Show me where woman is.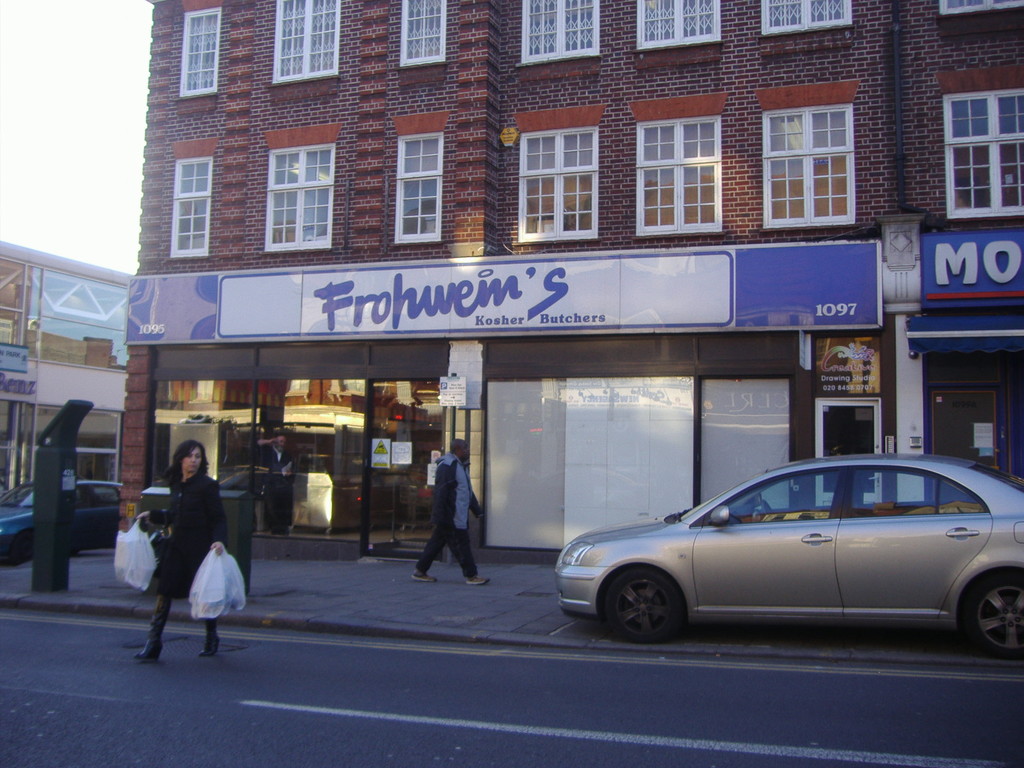
woman is at 126/429/232/669.
